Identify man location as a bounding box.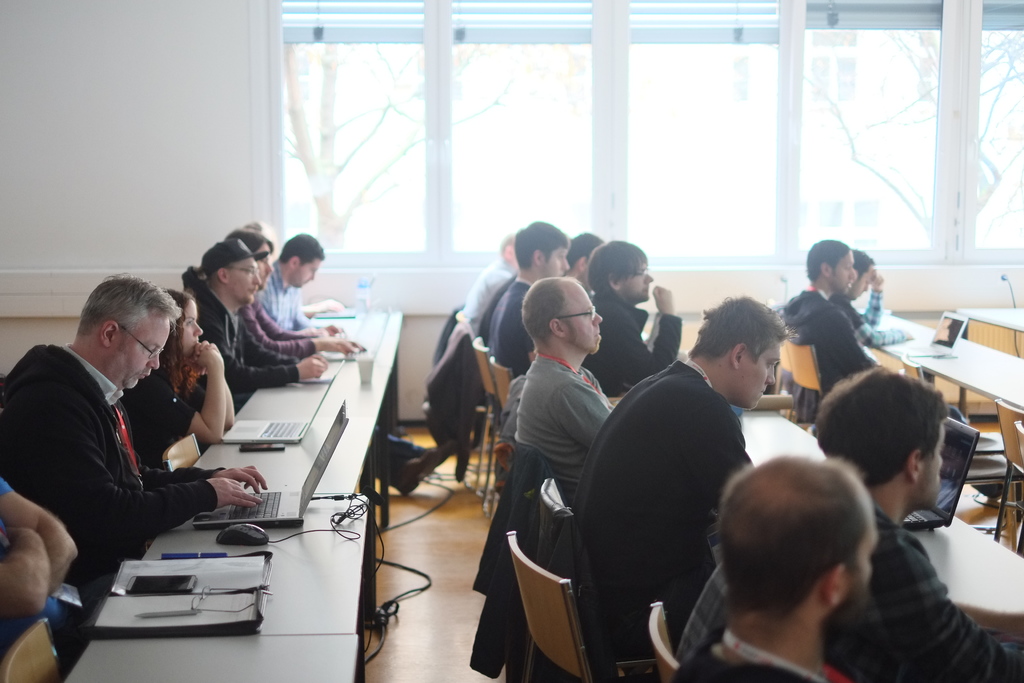
[left=194, top=238, right=327, bottom=400].
